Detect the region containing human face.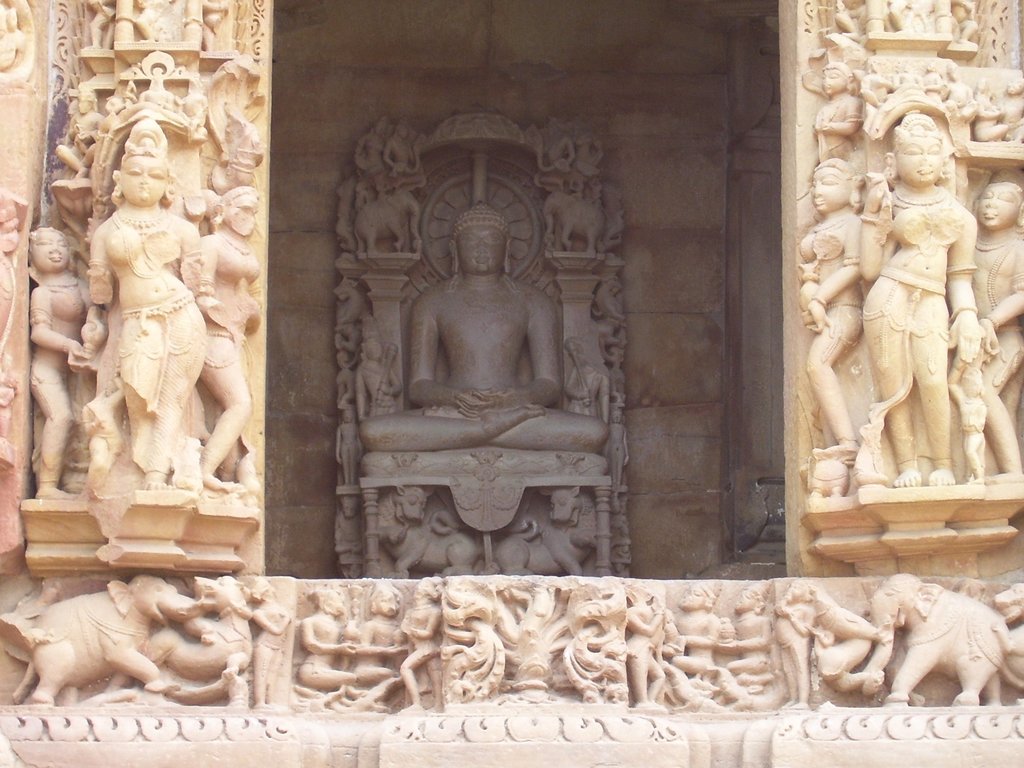
[899, 136, 940, 185].
